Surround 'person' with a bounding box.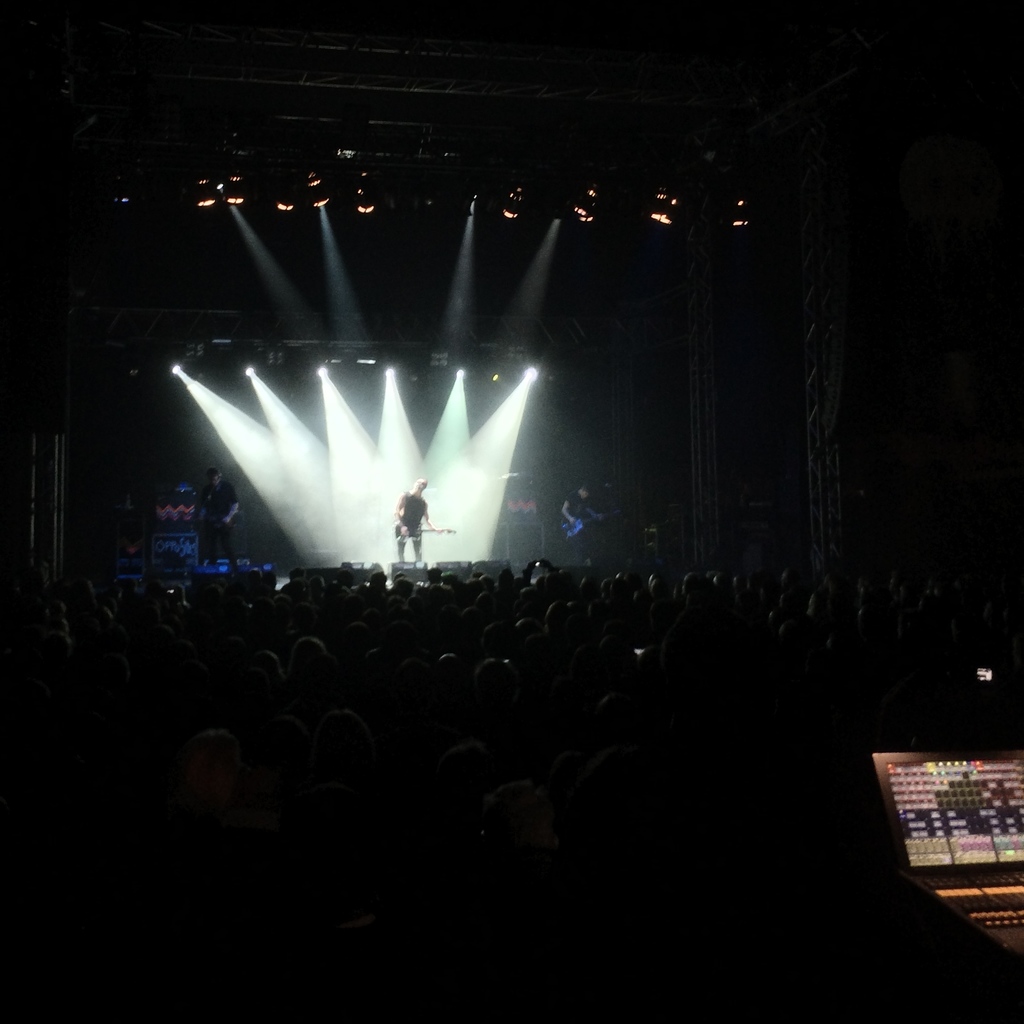
393/481/438/563.
